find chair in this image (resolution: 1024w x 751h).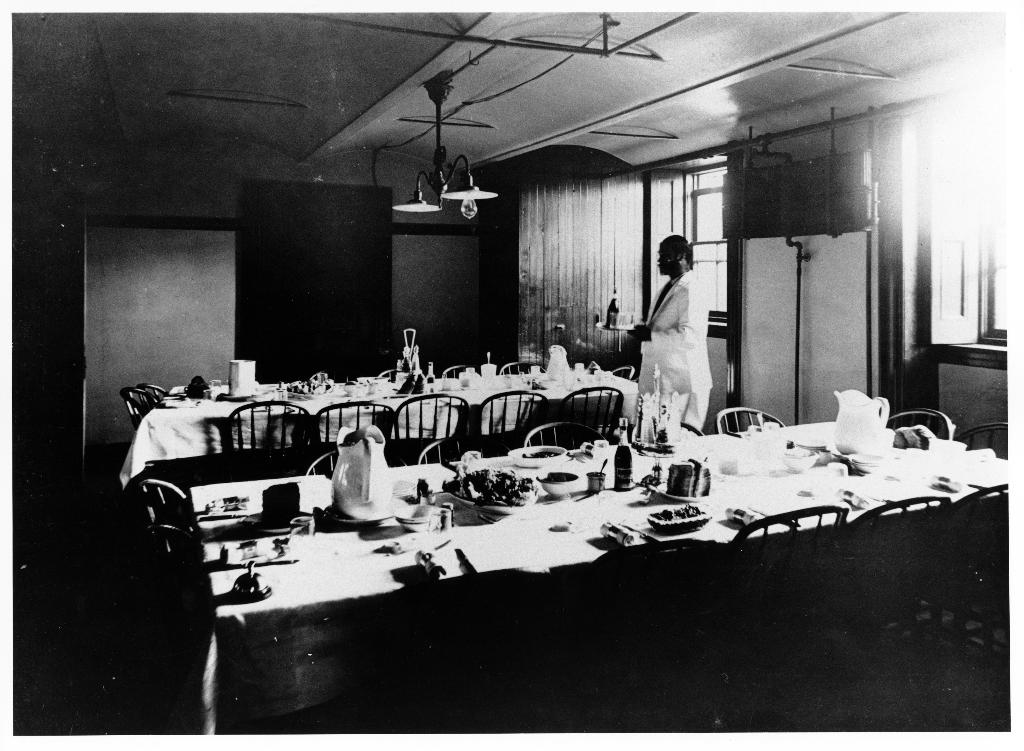
[711,506,845,727].
